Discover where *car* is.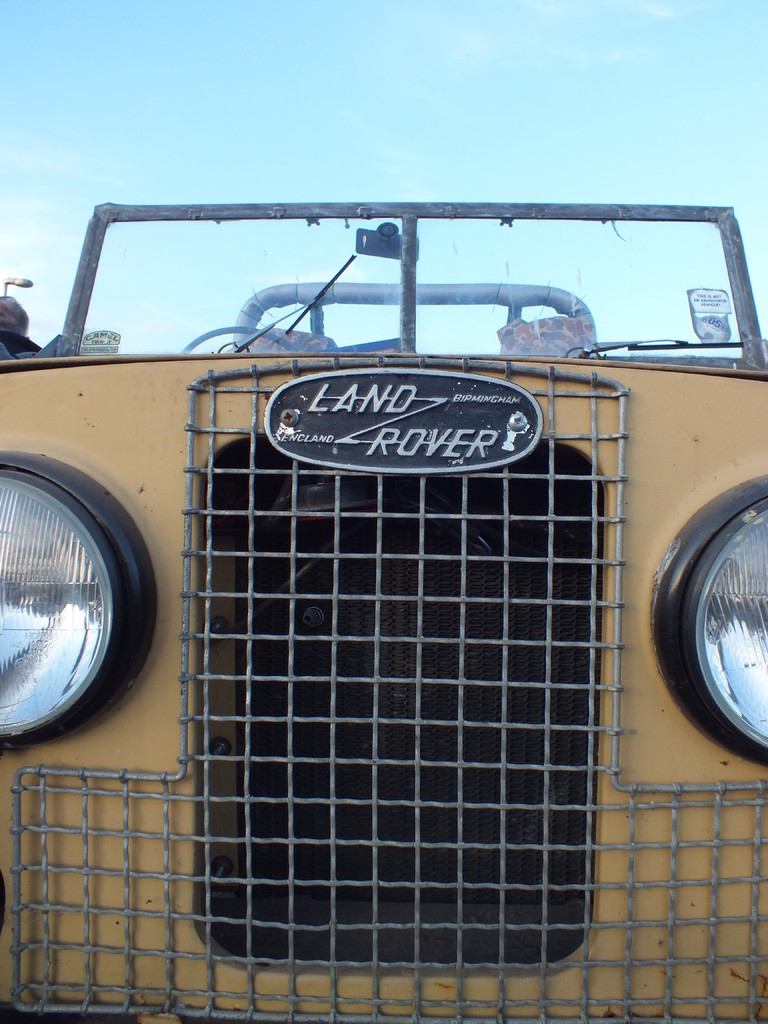
Discovered at select_region(0, 199, 767, 1023).
